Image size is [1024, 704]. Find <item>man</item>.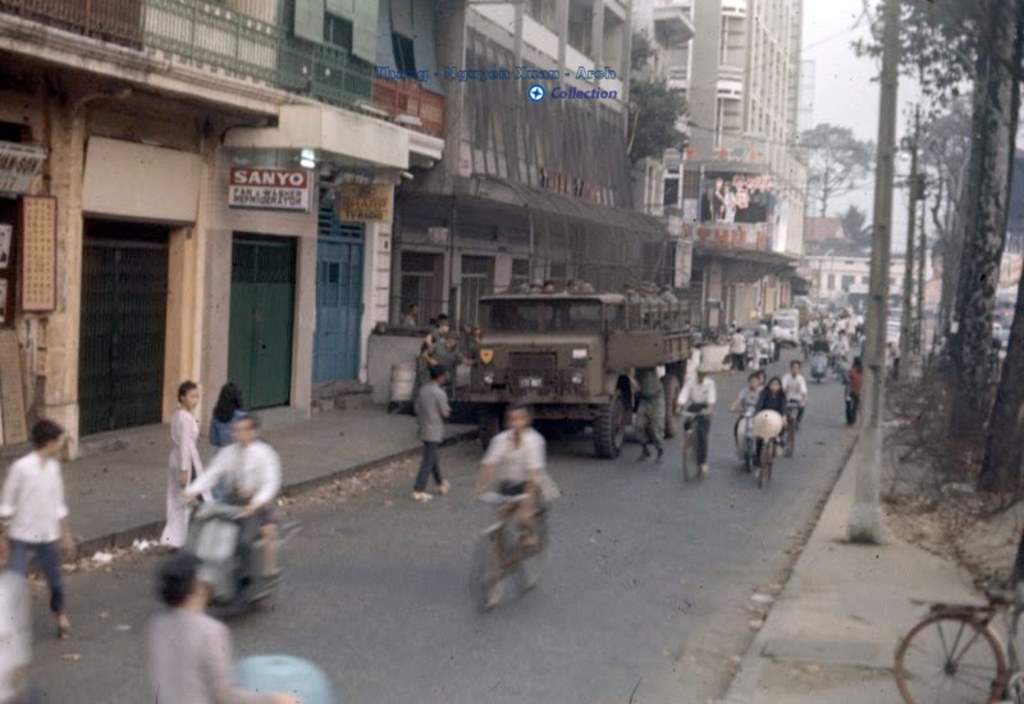
x1=731 y1=324 x2=749 y2=381.
